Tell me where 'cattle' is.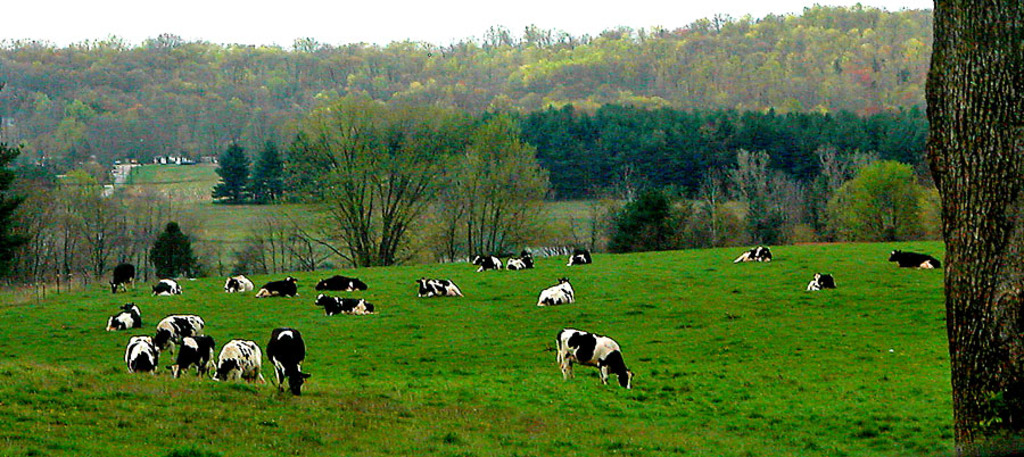
'cattle' is at <bbox>218, 340, 259, 381</bbox>.
